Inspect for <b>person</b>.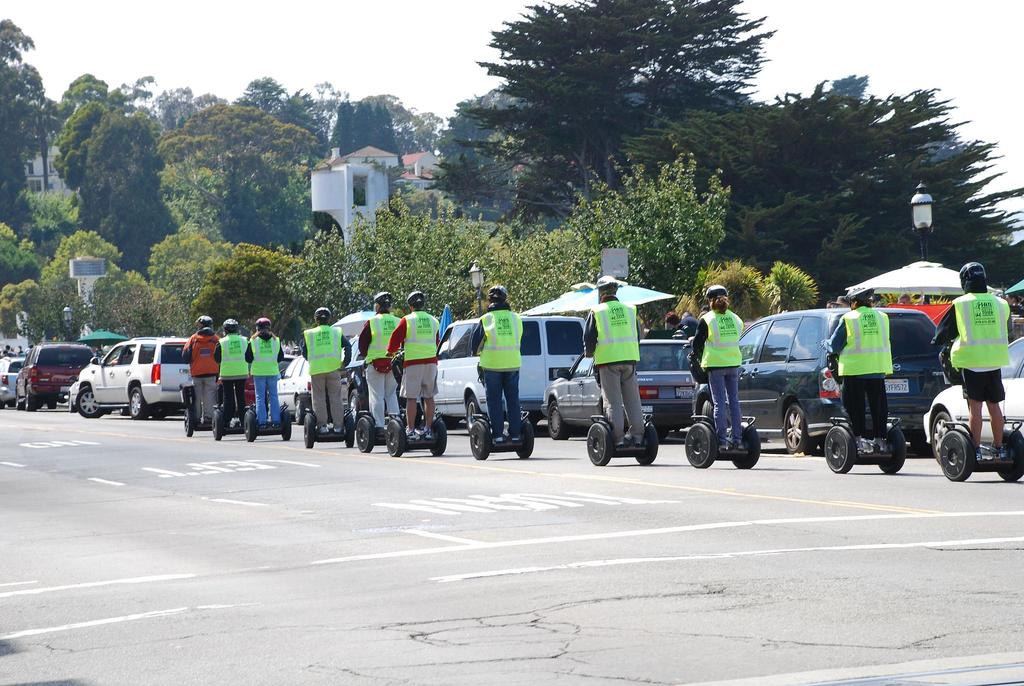
Inspection: locate(473, 285, 527, 443).
